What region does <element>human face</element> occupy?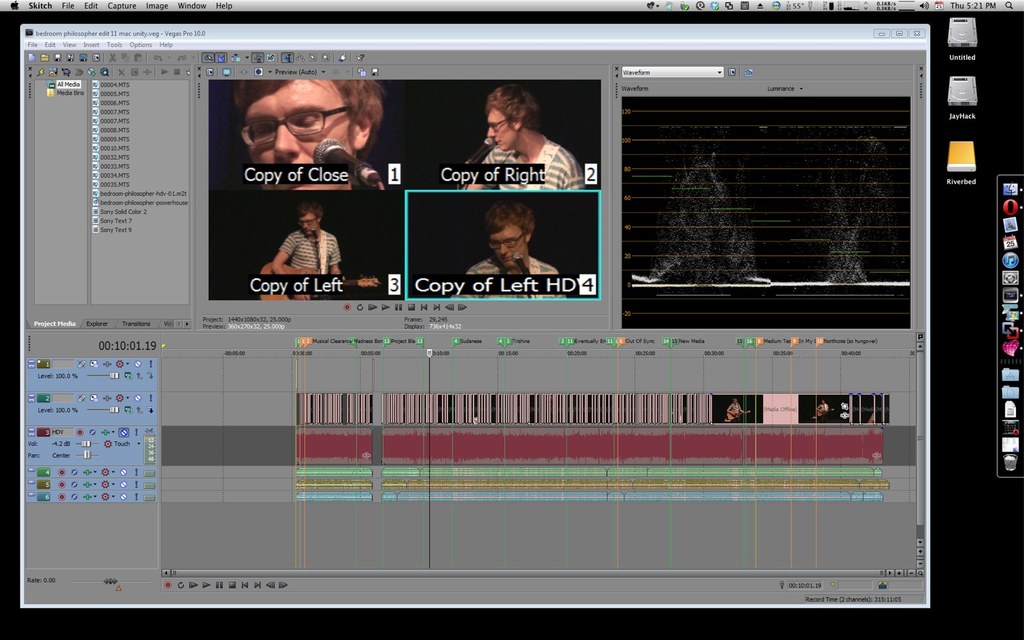
485,109,515,149.
